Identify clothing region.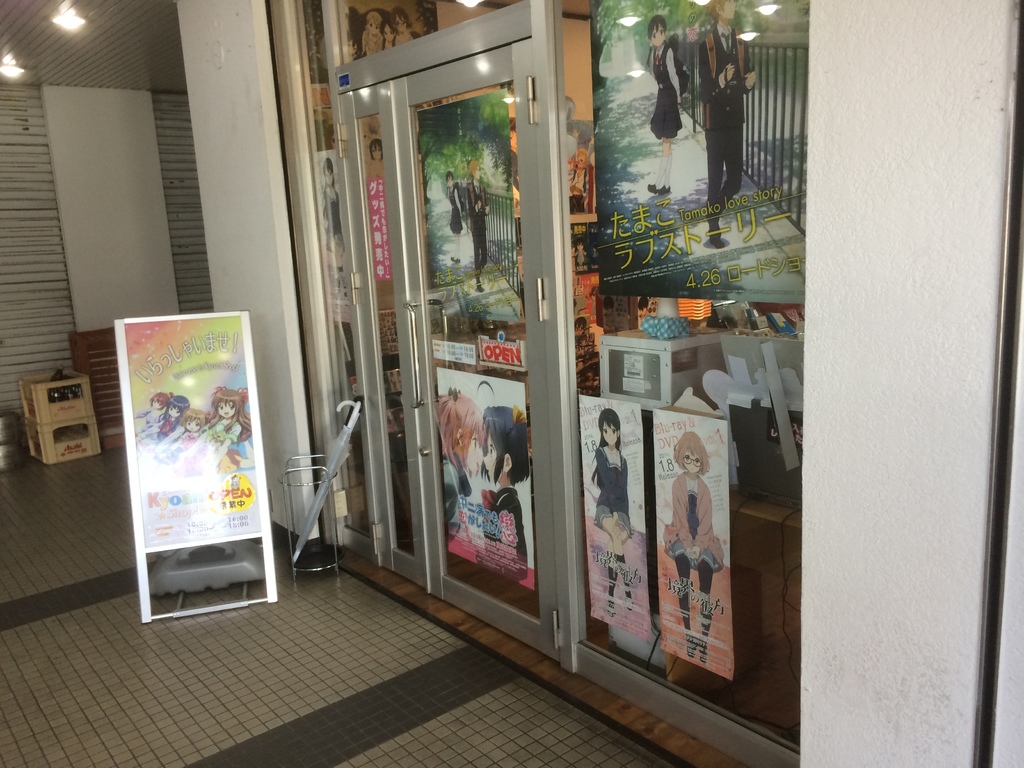
Region: 647:45:682:141.
